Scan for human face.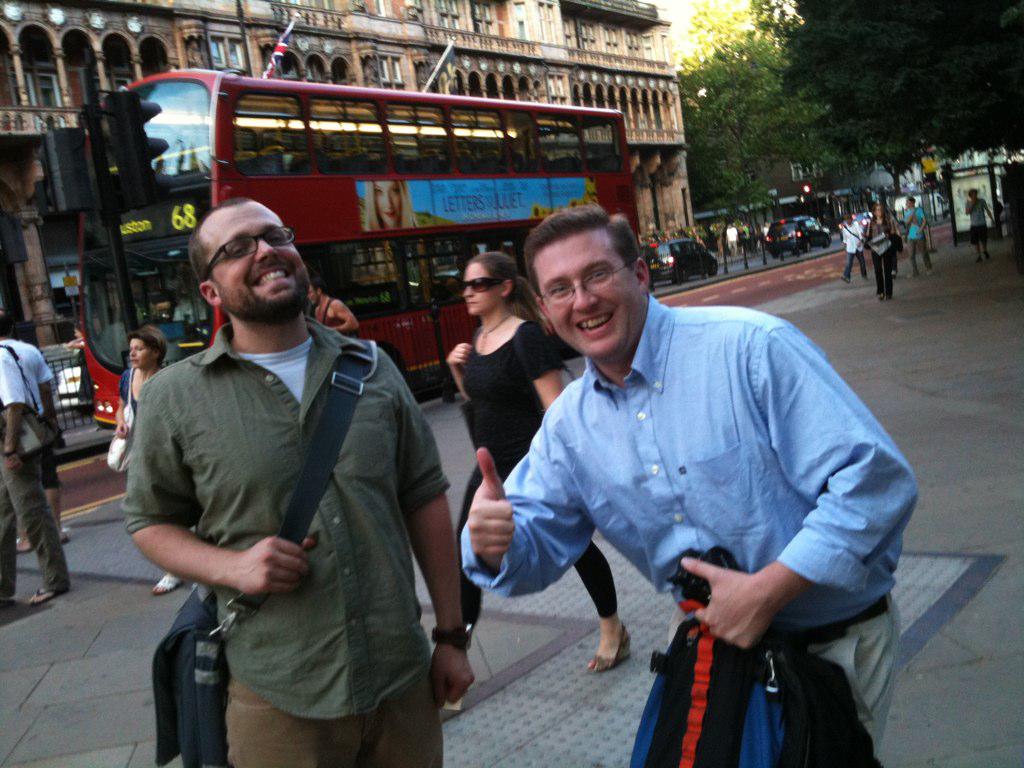
Scan result: crop(219, 204, 303, 309).
